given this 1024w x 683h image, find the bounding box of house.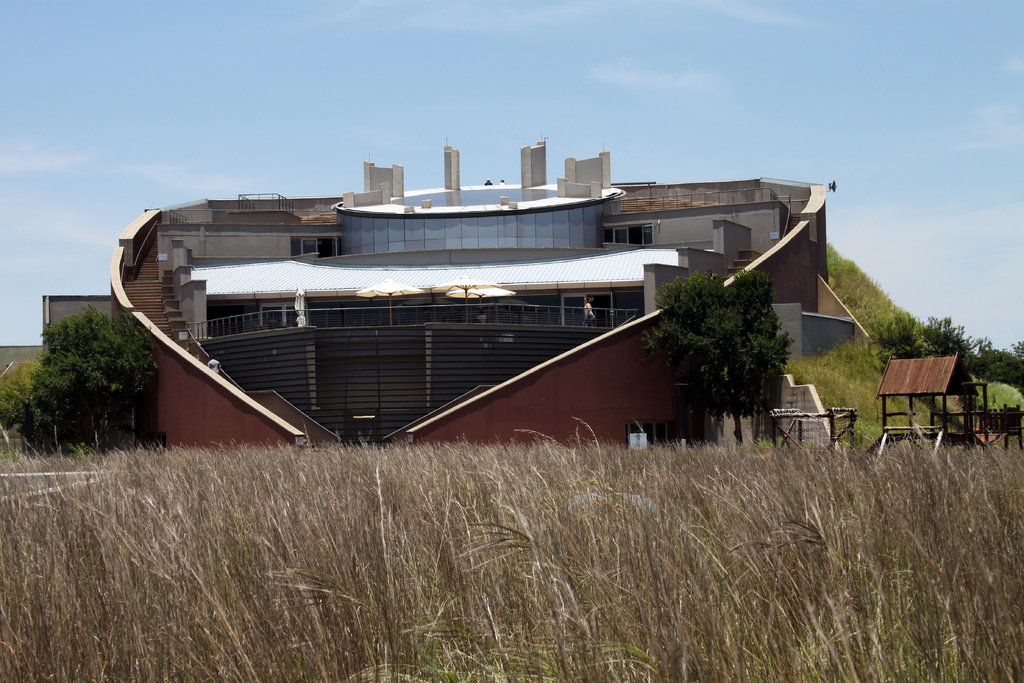
[0, 142, 865, 456].
